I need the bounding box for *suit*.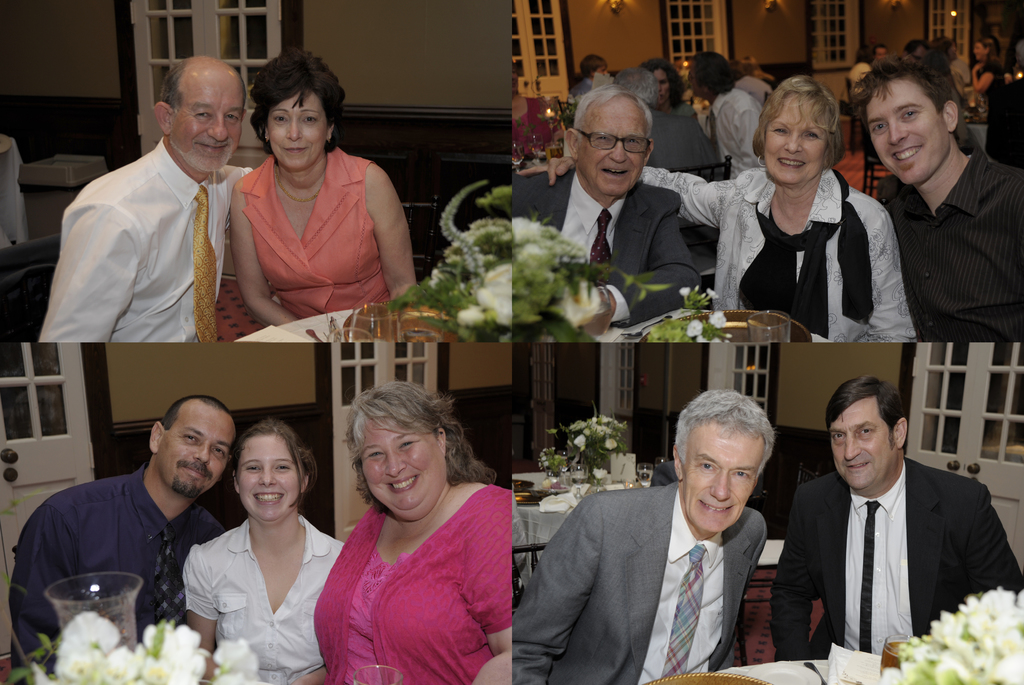
Here it is: x1=544, y1=410, x2=809, y2=682.
